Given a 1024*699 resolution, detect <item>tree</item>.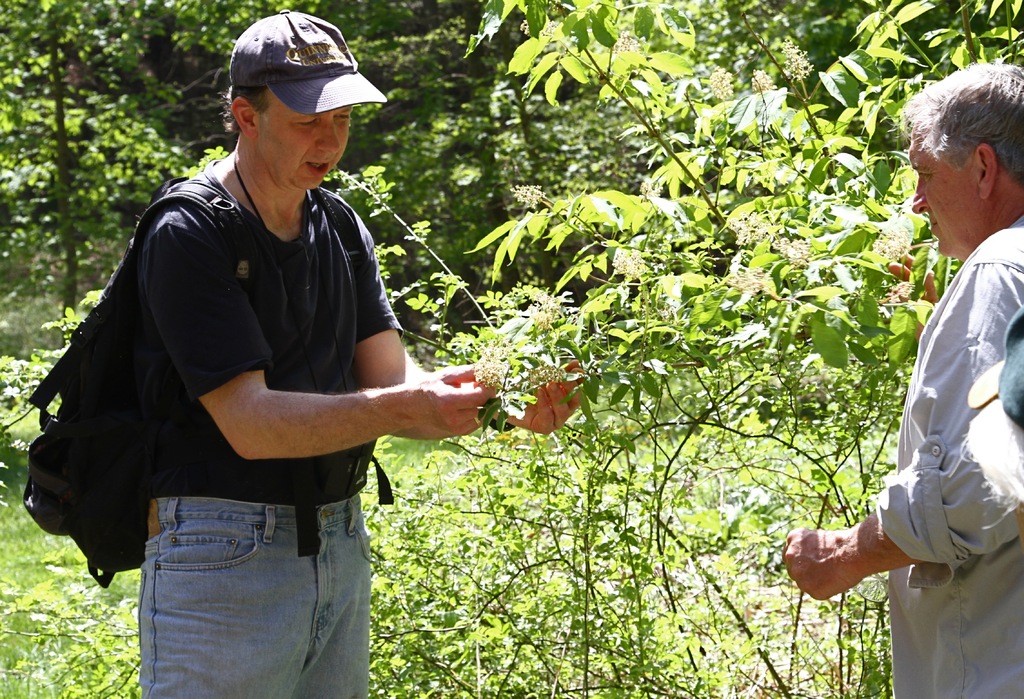
371, 0, 1023, 698.
